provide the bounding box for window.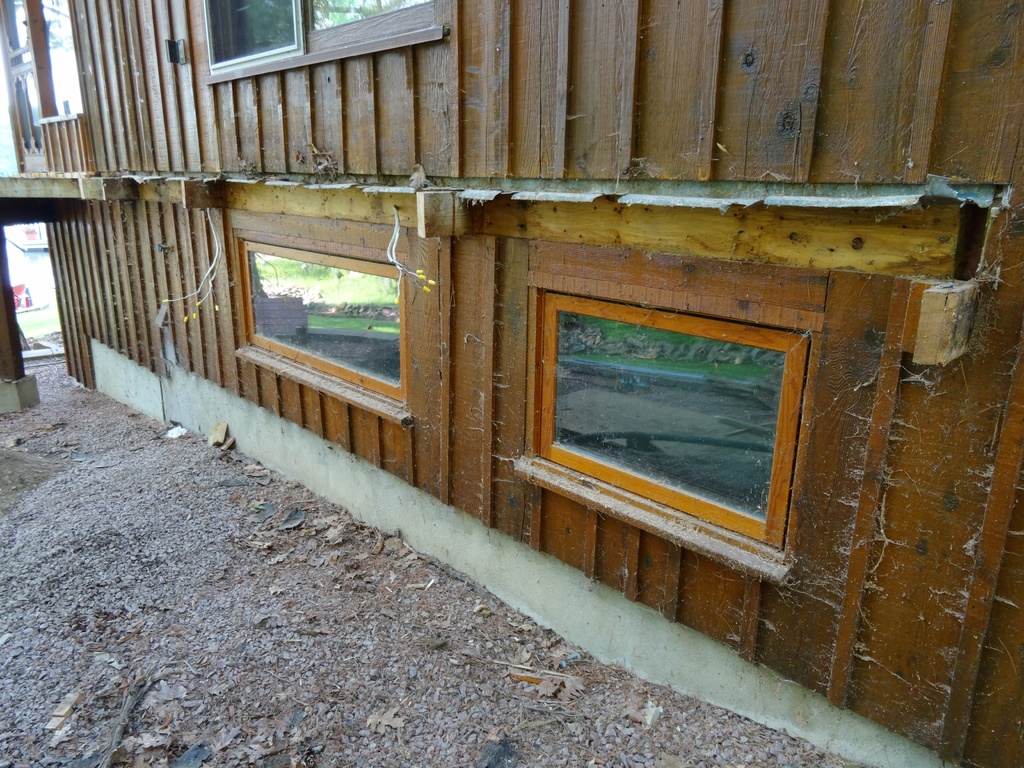
<bbox>204, 0, 444, 86</bbox>.
